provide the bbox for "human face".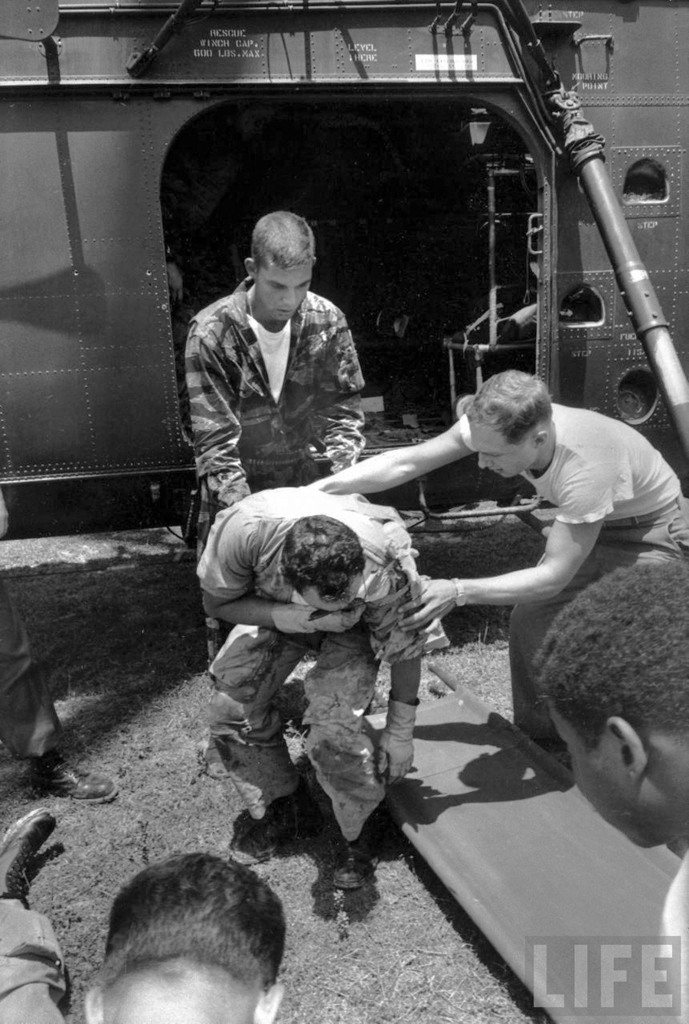
[x1=302, y1=577, x2=364, y2=612].
